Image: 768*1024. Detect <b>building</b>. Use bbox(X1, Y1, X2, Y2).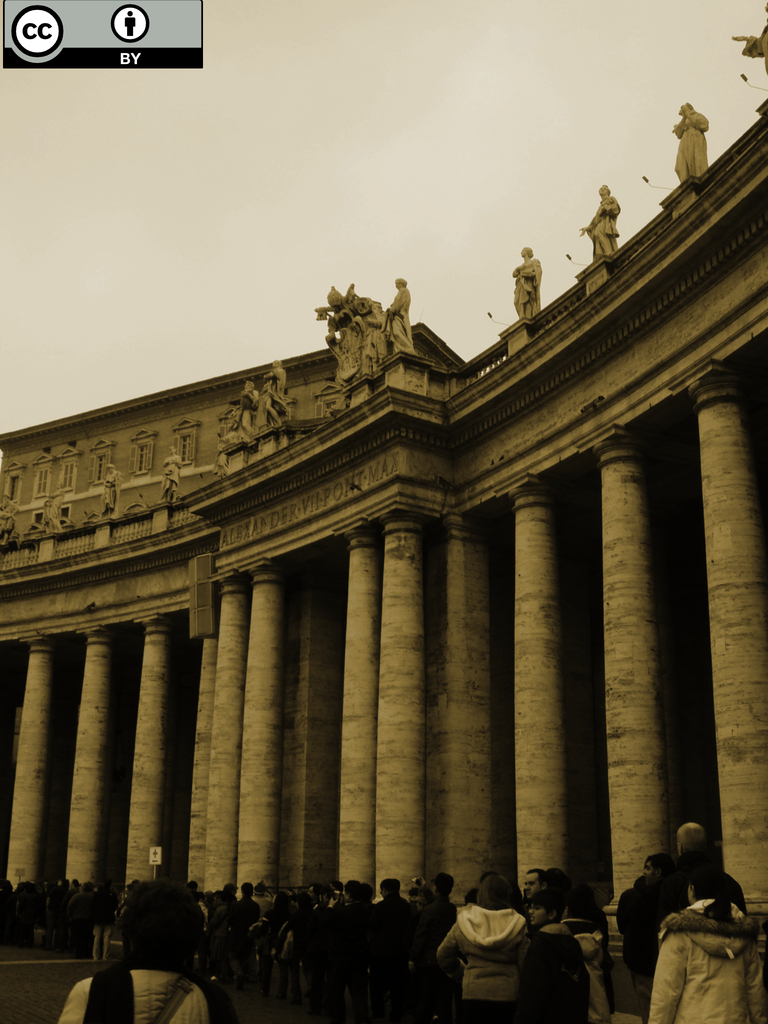
bbox(0, 13, 767, 998).
